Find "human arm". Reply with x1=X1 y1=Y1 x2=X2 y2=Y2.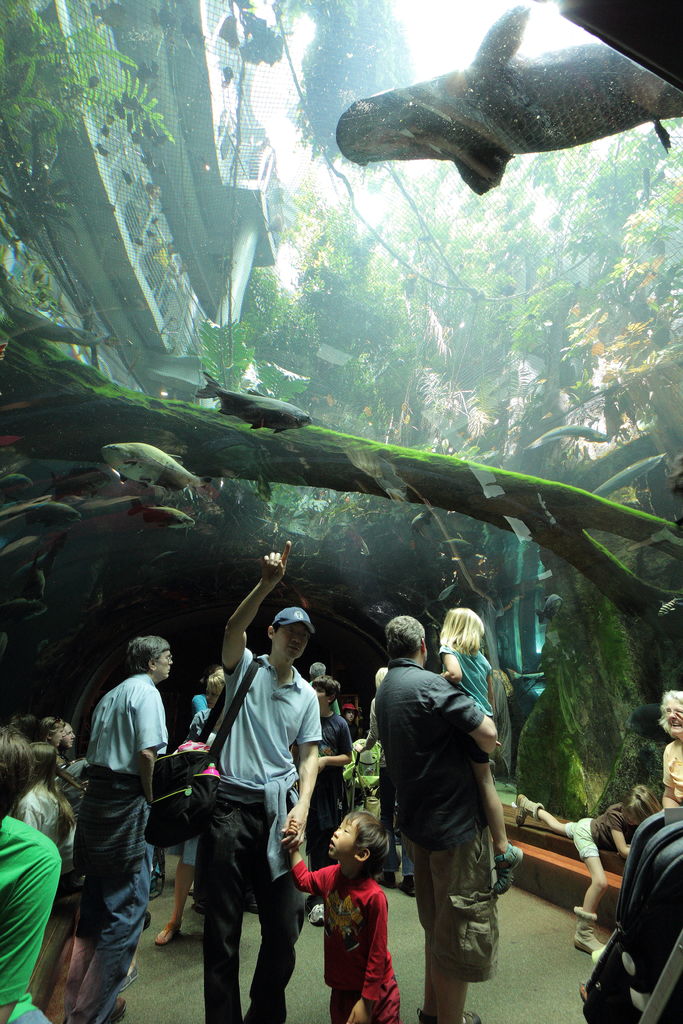
x1=660 y1=741 x2=682 y2=813.
